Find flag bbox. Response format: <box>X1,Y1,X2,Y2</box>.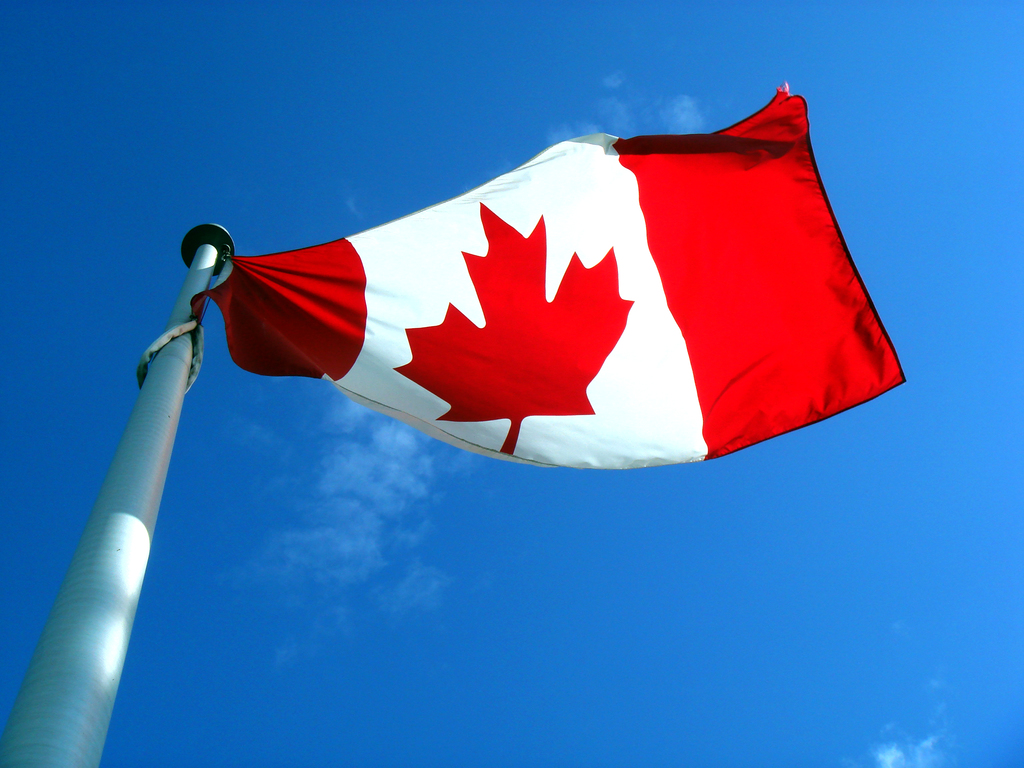
<box>203,87,863,506</box>.
